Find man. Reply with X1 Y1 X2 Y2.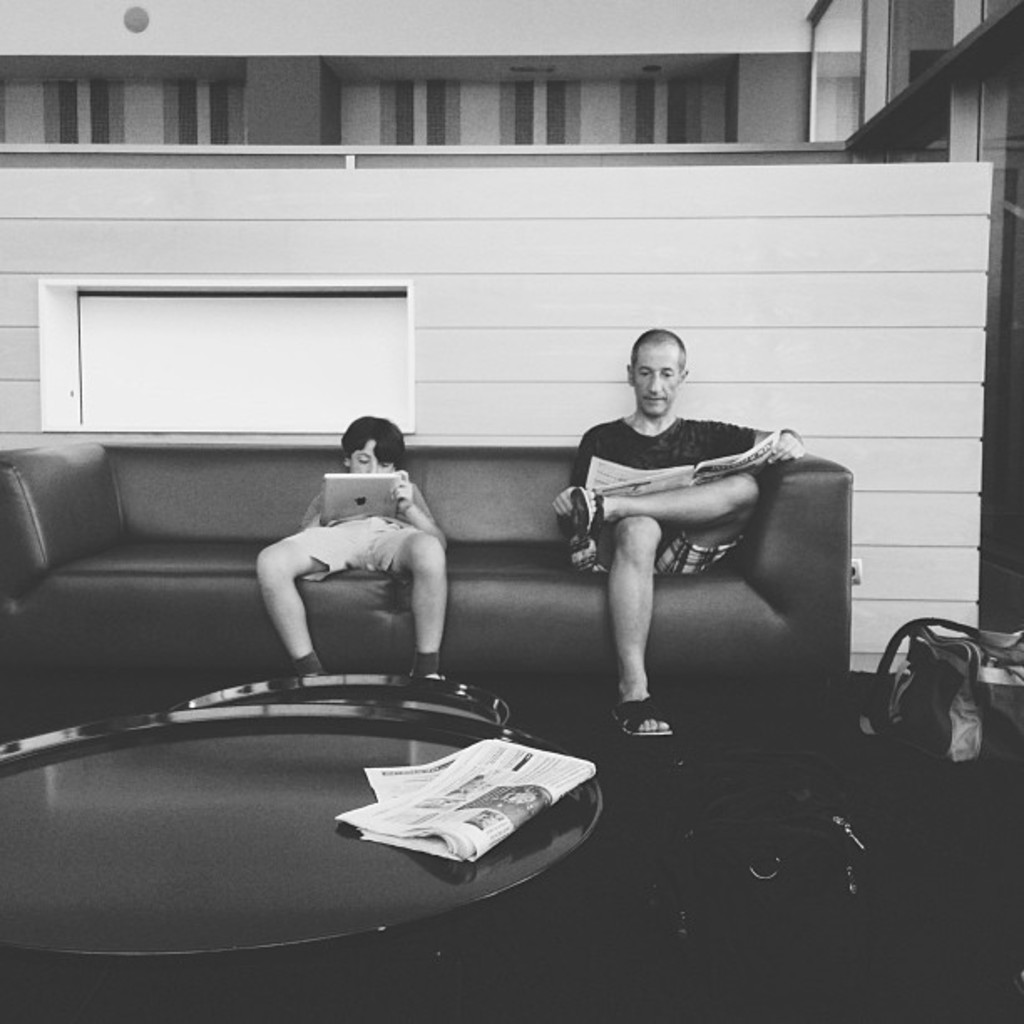
549 321 808 743.
